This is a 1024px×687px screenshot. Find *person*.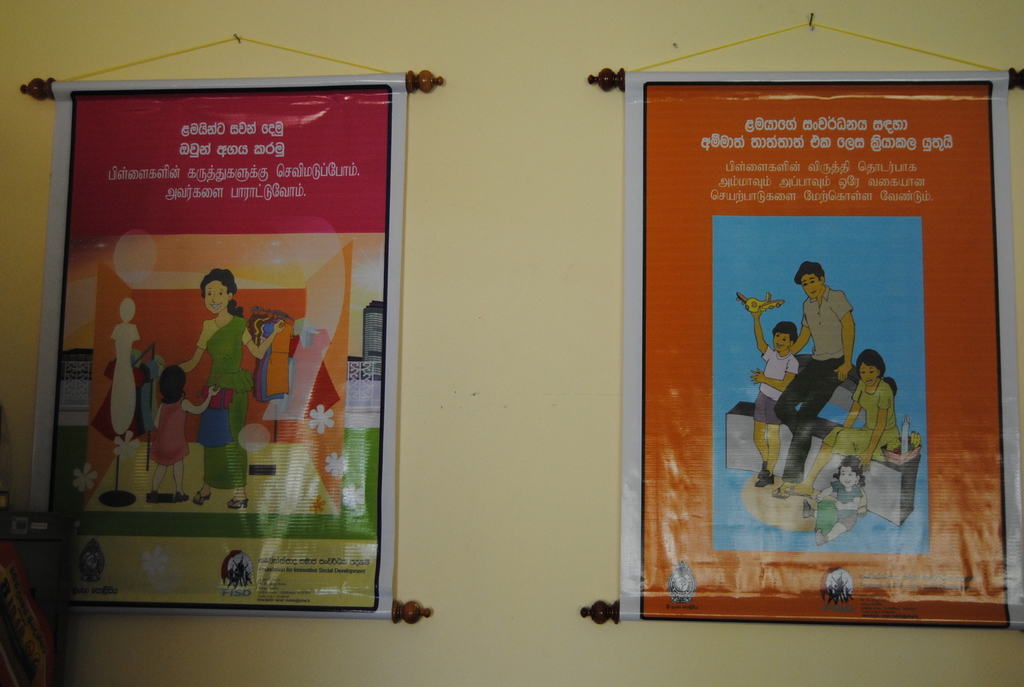
Bounding box: locate(174, 265, 284, 511).
